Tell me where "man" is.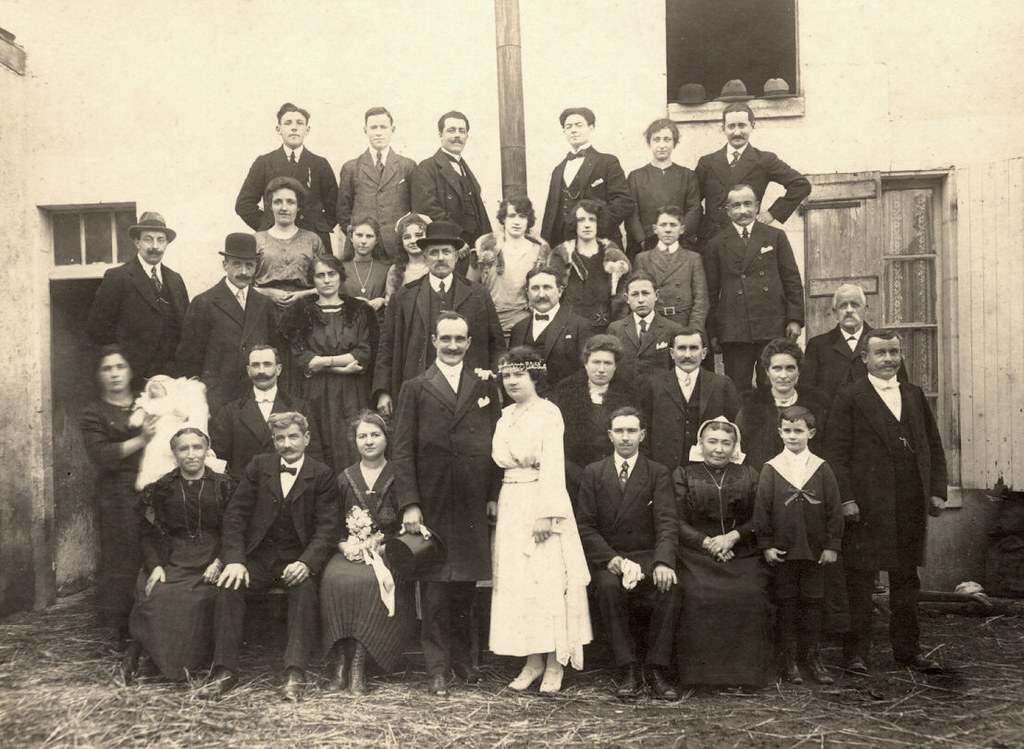
"man" is at [left=533, top=122, right=629, bottom=247].
